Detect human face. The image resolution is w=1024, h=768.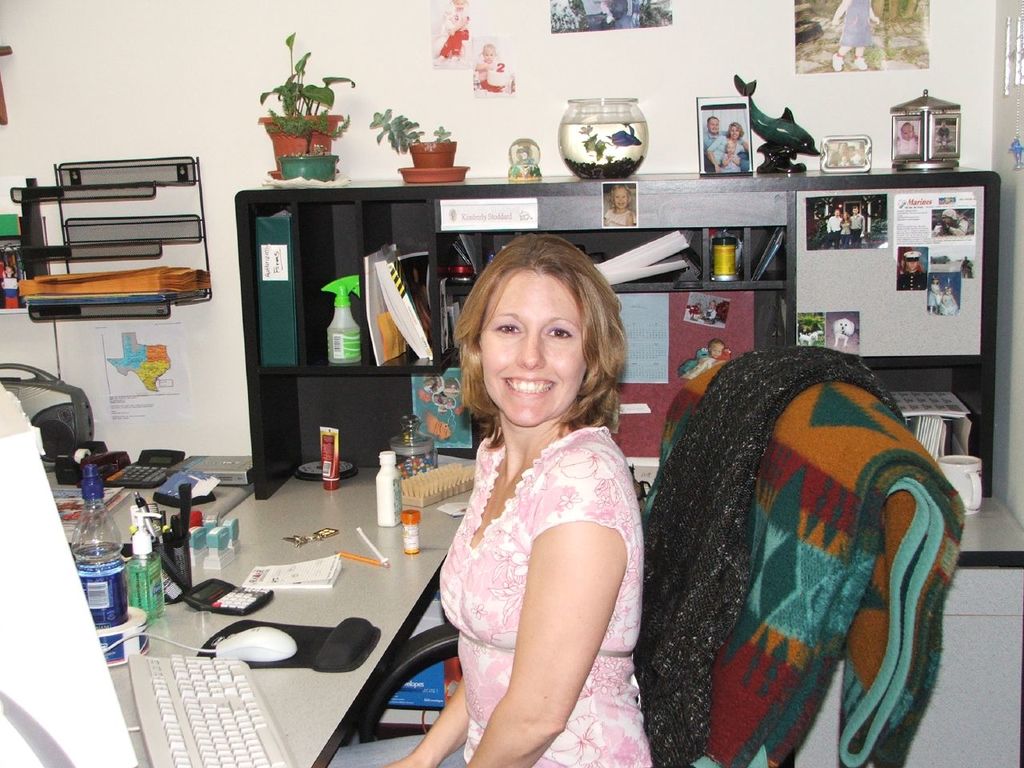
pyautogui.locateOnScreen(613, 186, 626, 210).
